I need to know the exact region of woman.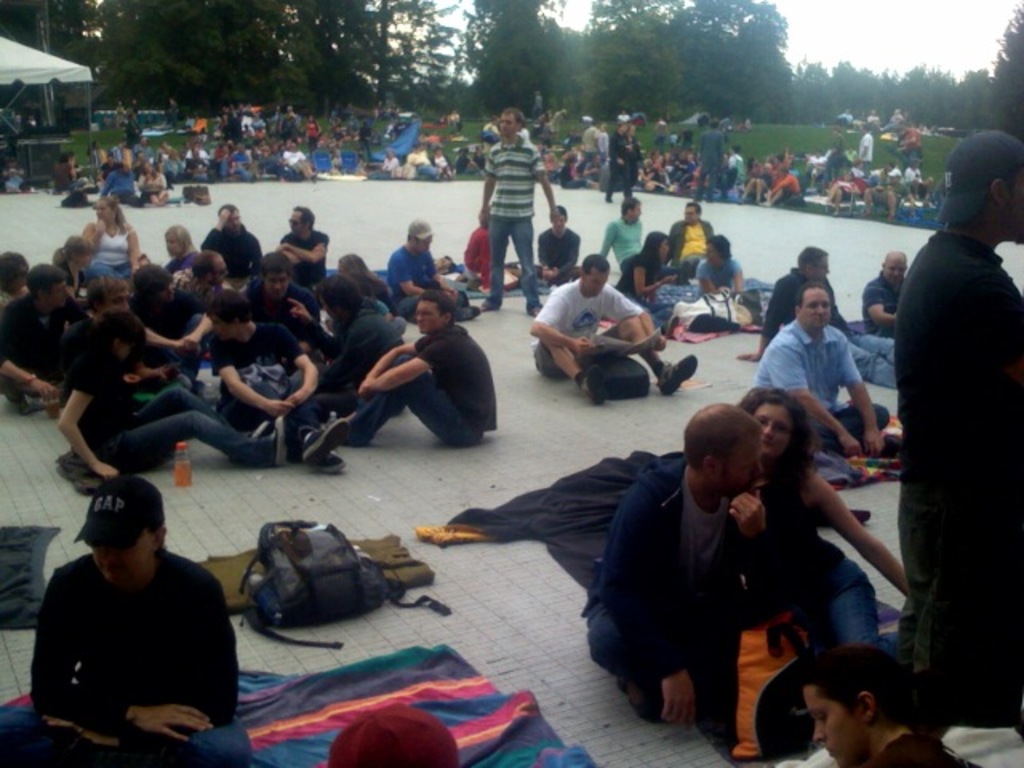
Region: [325, 254, 398, 320].
